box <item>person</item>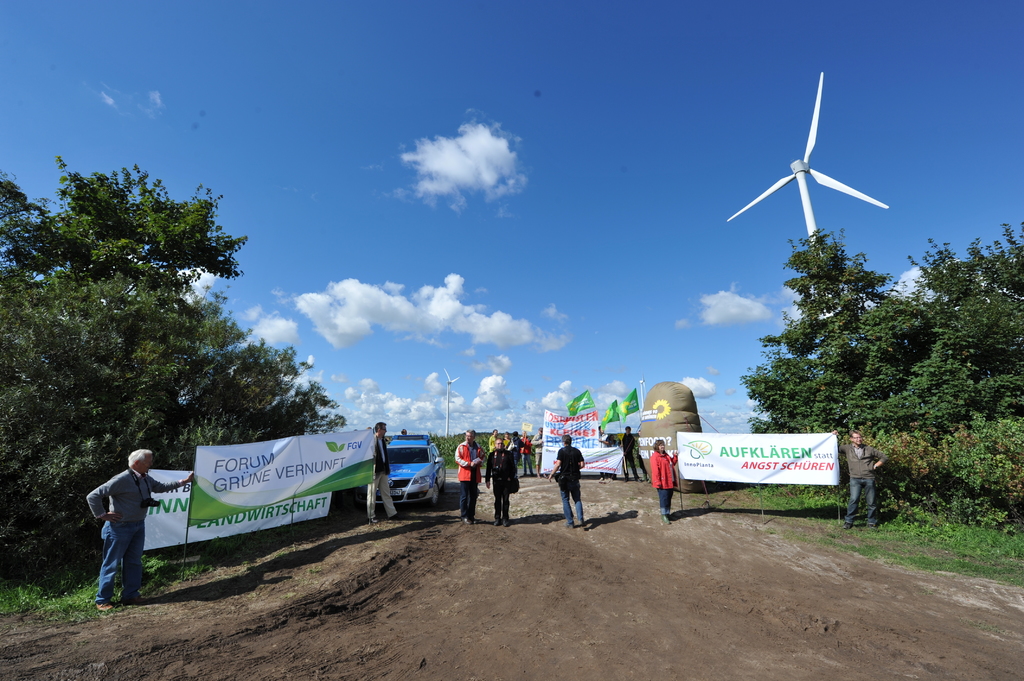
<box>597,427,613,482</box>
